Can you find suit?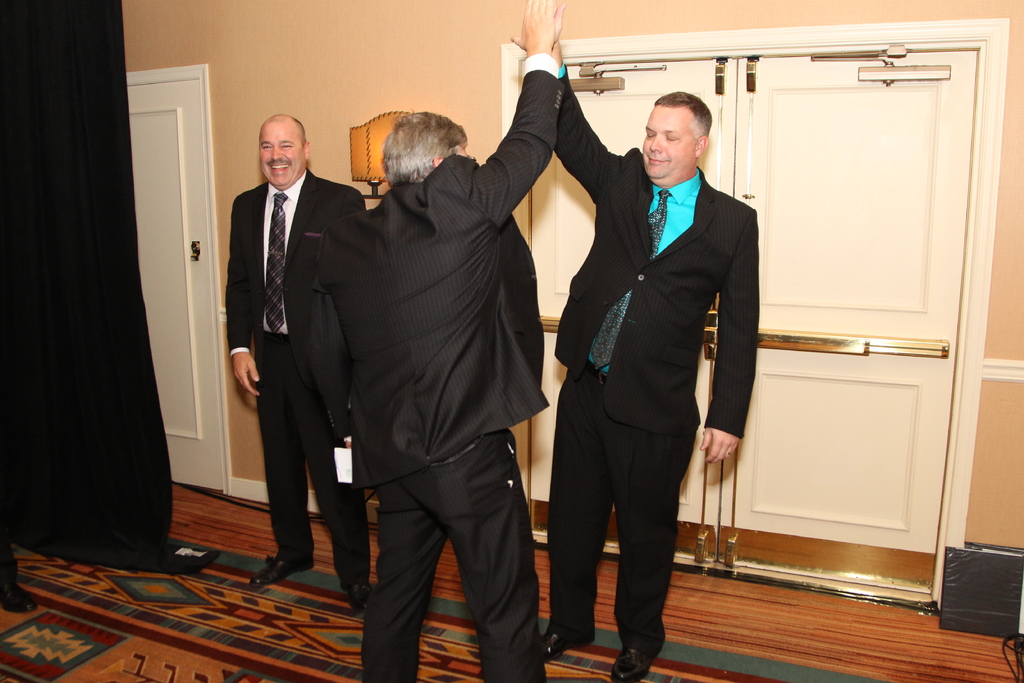
Yes, bounding box: [left=314, top=49, right=566, bottom=682].
